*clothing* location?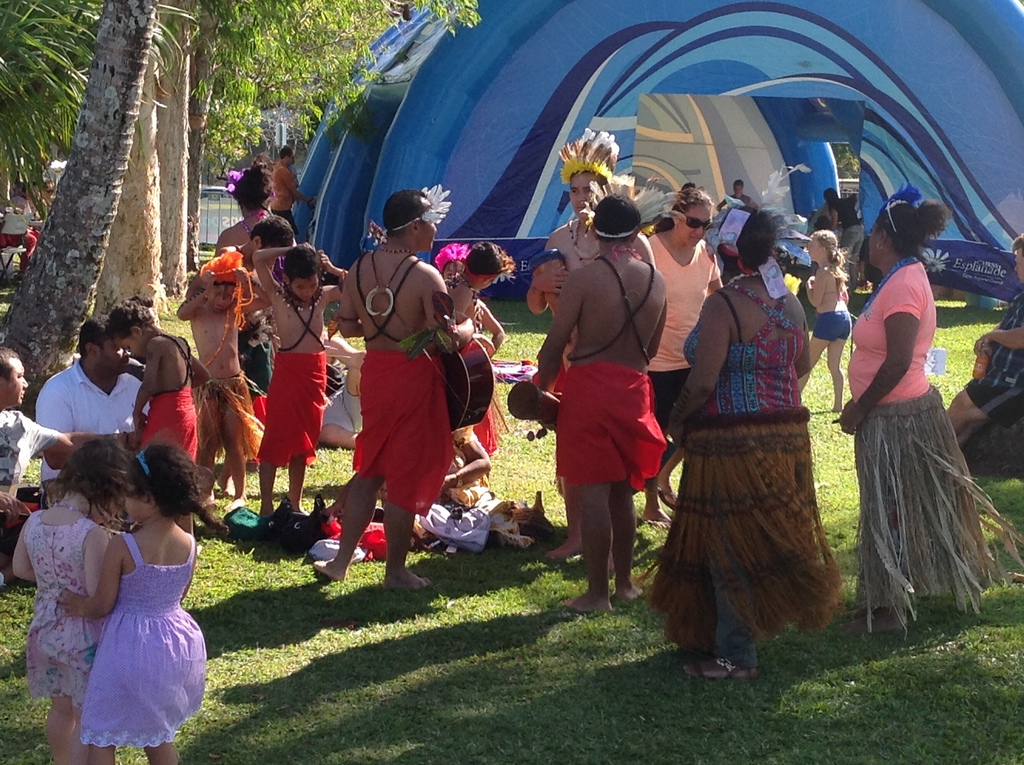
x1=200, y1=380, x2=262, y2=413
